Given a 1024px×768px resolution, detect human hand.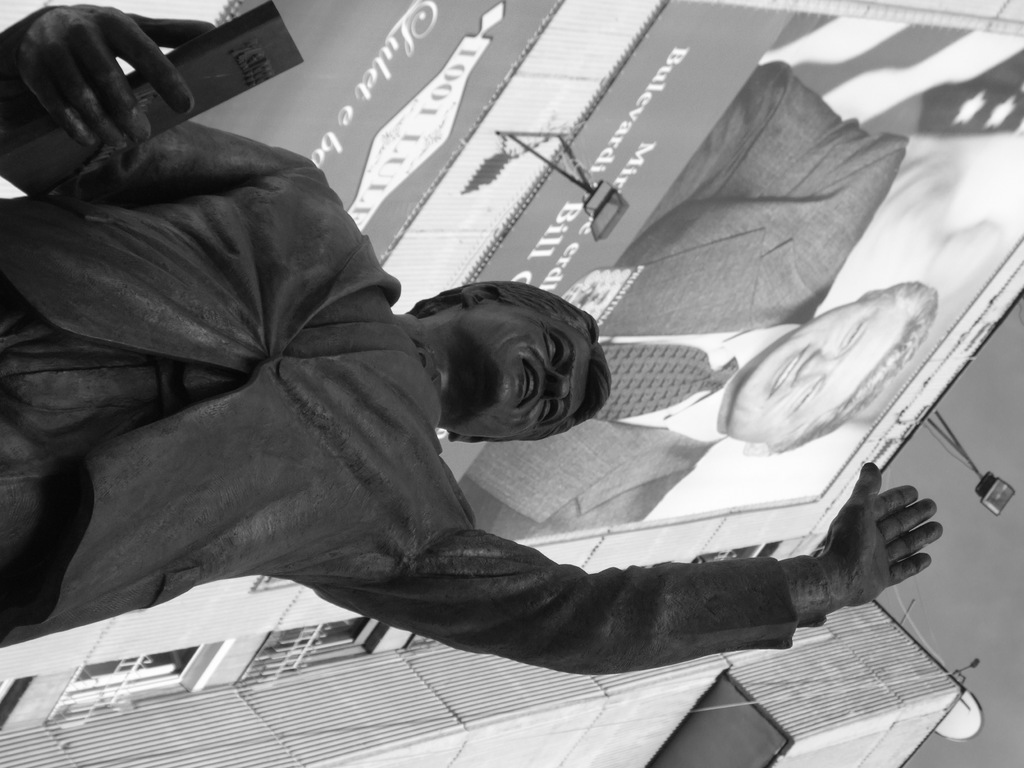
x1=822, y1=462, x2=945, y2=602.
